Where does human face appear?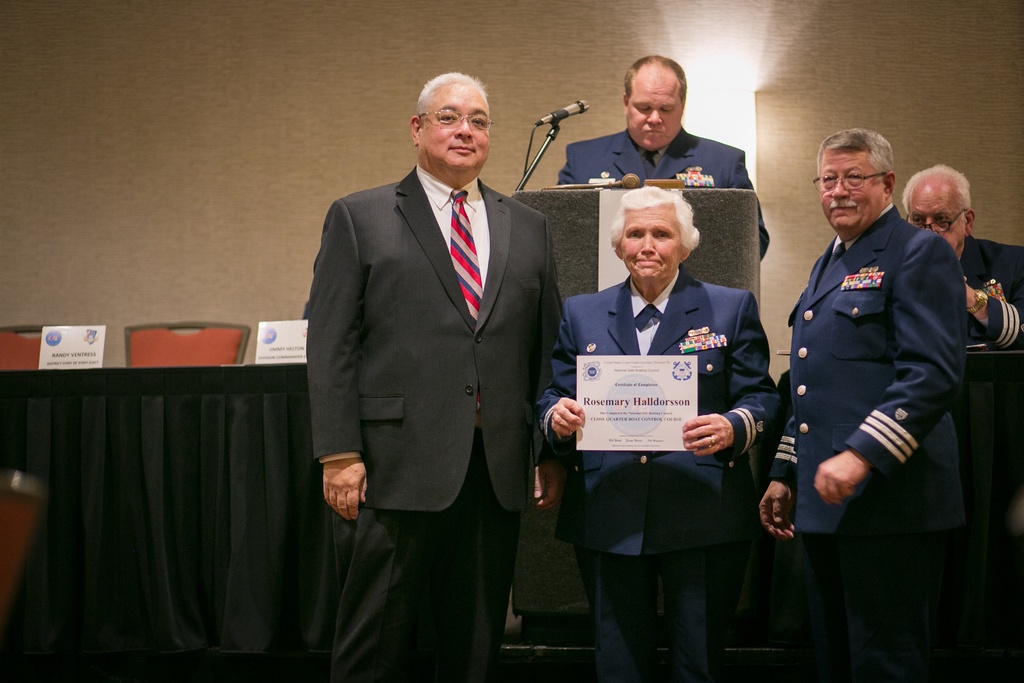
Appears at <bbox>906, 186, 974, 261</bbox>.
